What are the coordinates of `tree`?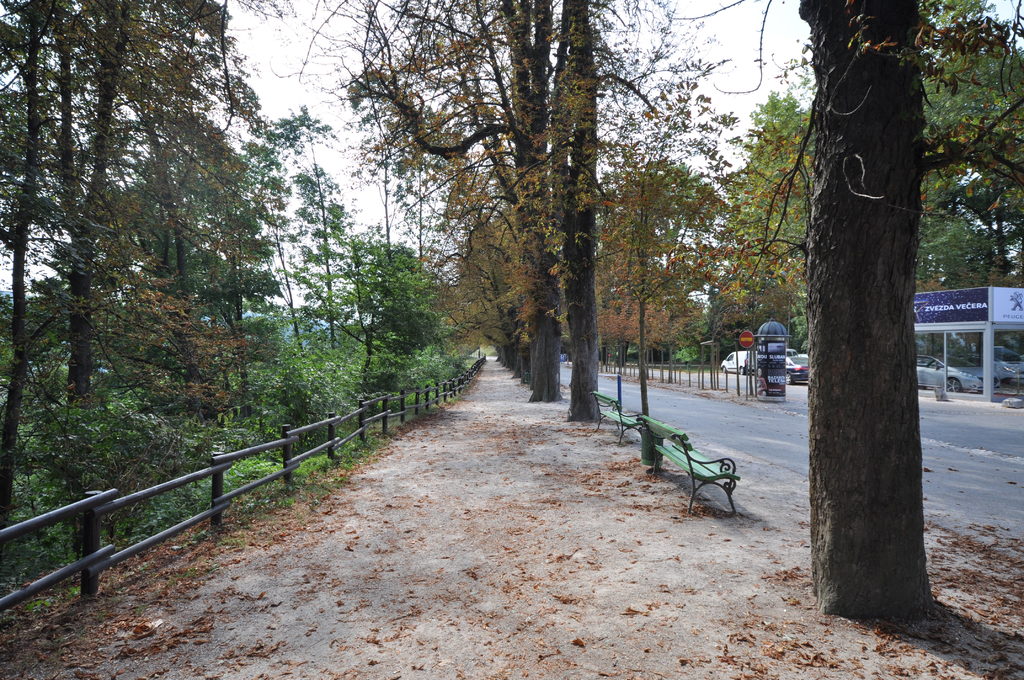
rect(241, 95, 357, 361).
